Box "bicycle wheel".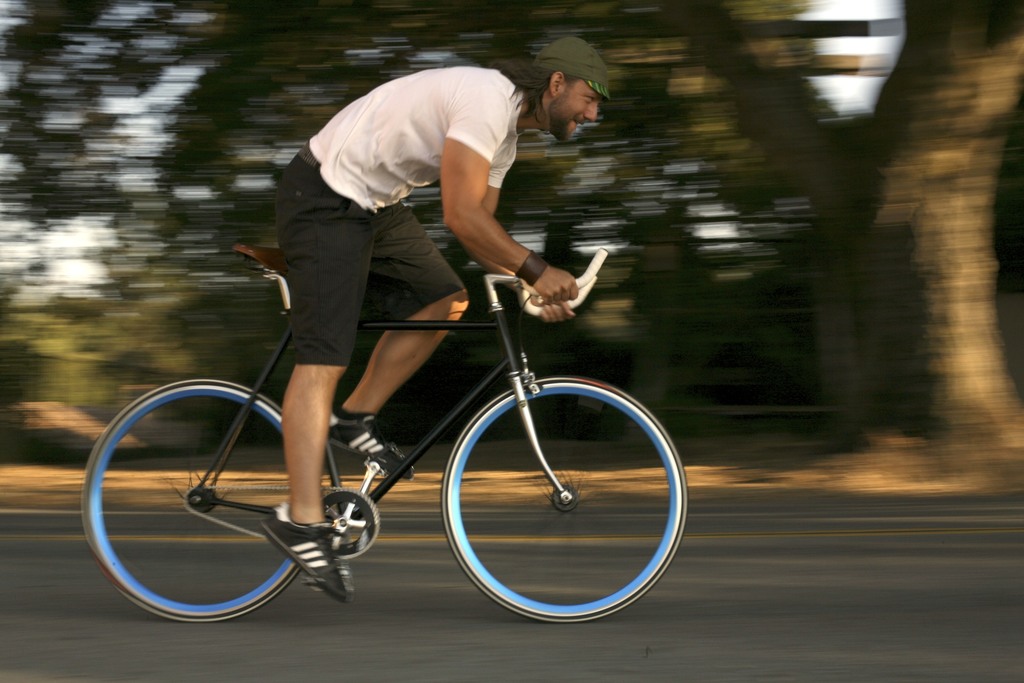
[428, 375, 680, 630].
